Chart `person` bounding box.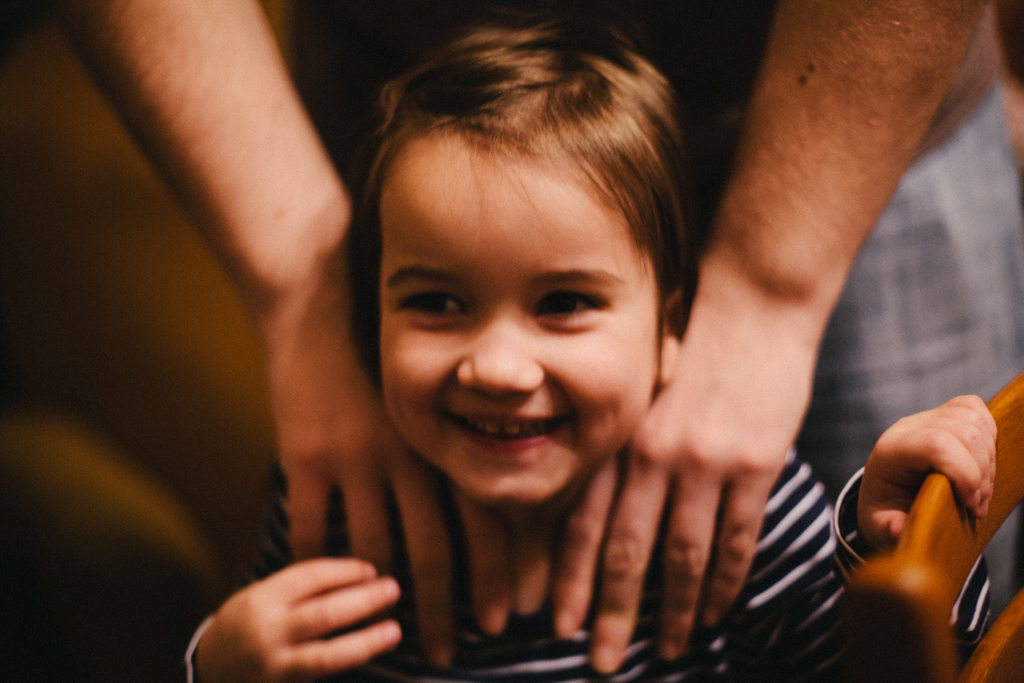
Charted: box=[180, 0, 996, 682].
